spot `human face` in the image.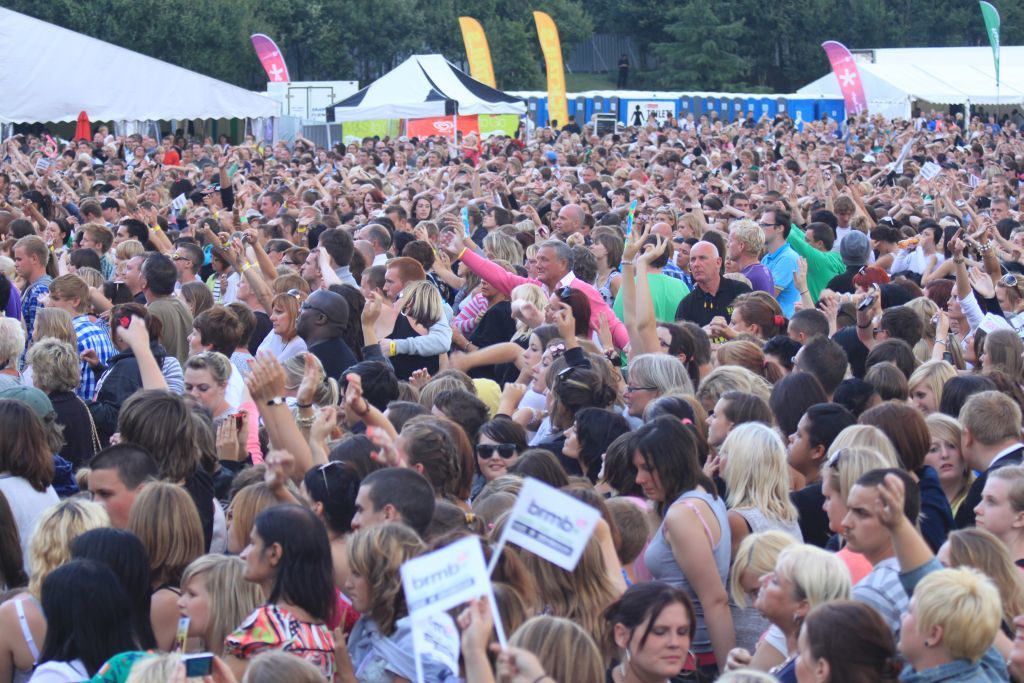
`human face` found at <region>172, 251, 187, 278</region>.
